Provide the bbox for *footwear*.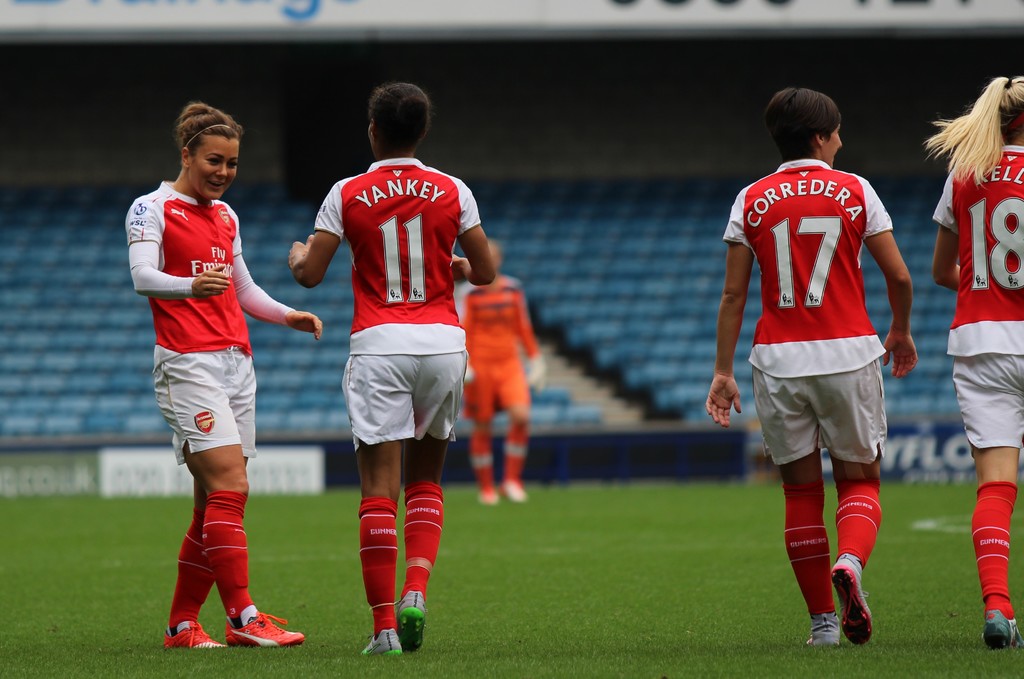
803:614:844:648.
